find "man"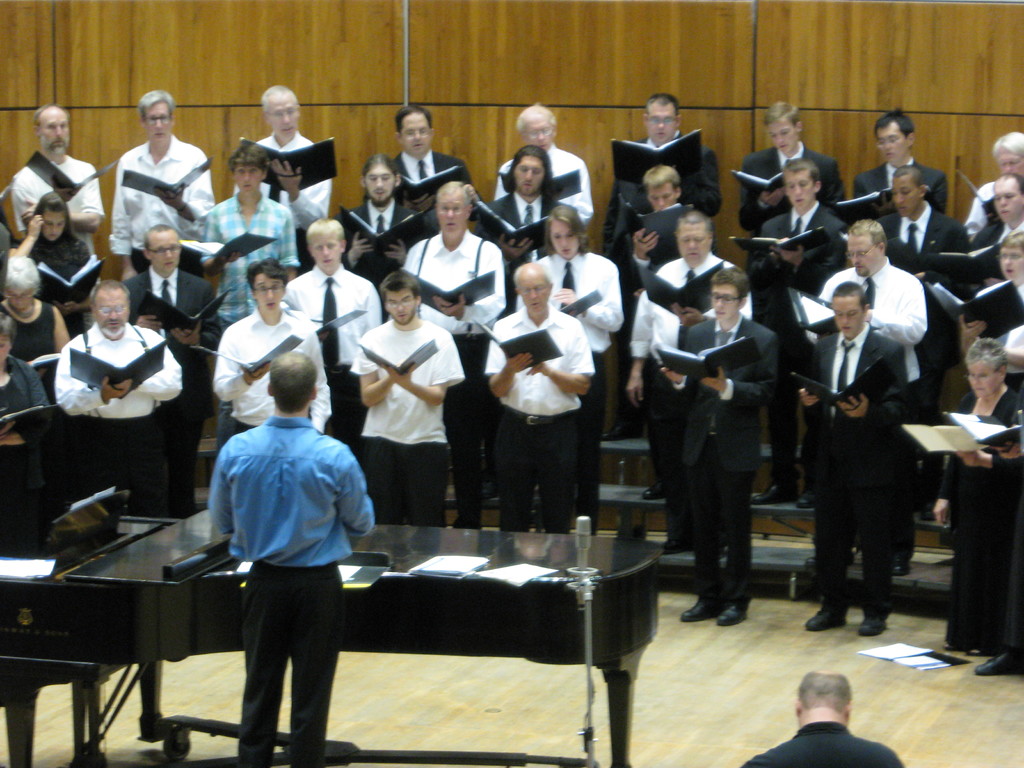
crop(630, 207, 756, 557)
